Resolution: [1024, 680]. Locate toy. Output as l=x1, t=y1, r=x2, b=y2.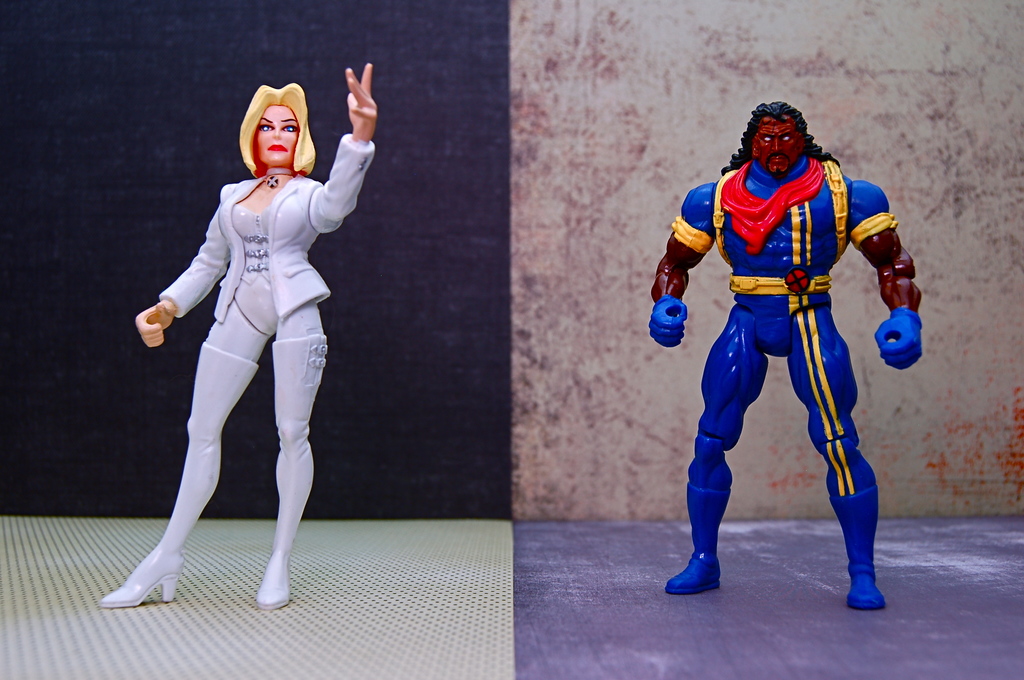
l=648, t=106, r=929, b=615.
